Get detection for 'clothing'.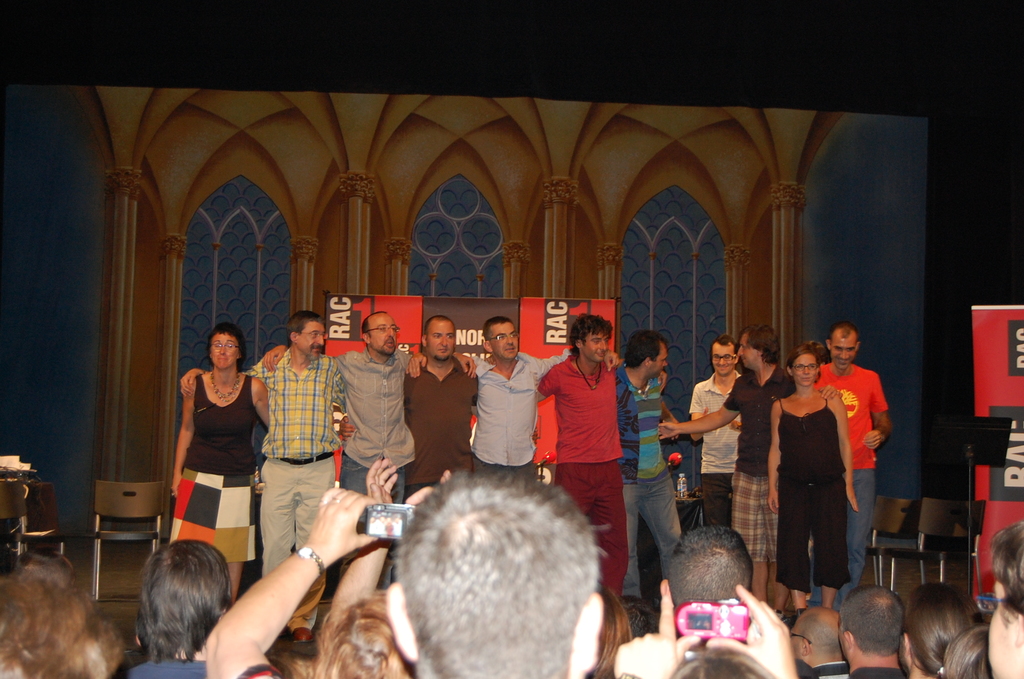
Detection: locate(690, 367, 745, 542).
